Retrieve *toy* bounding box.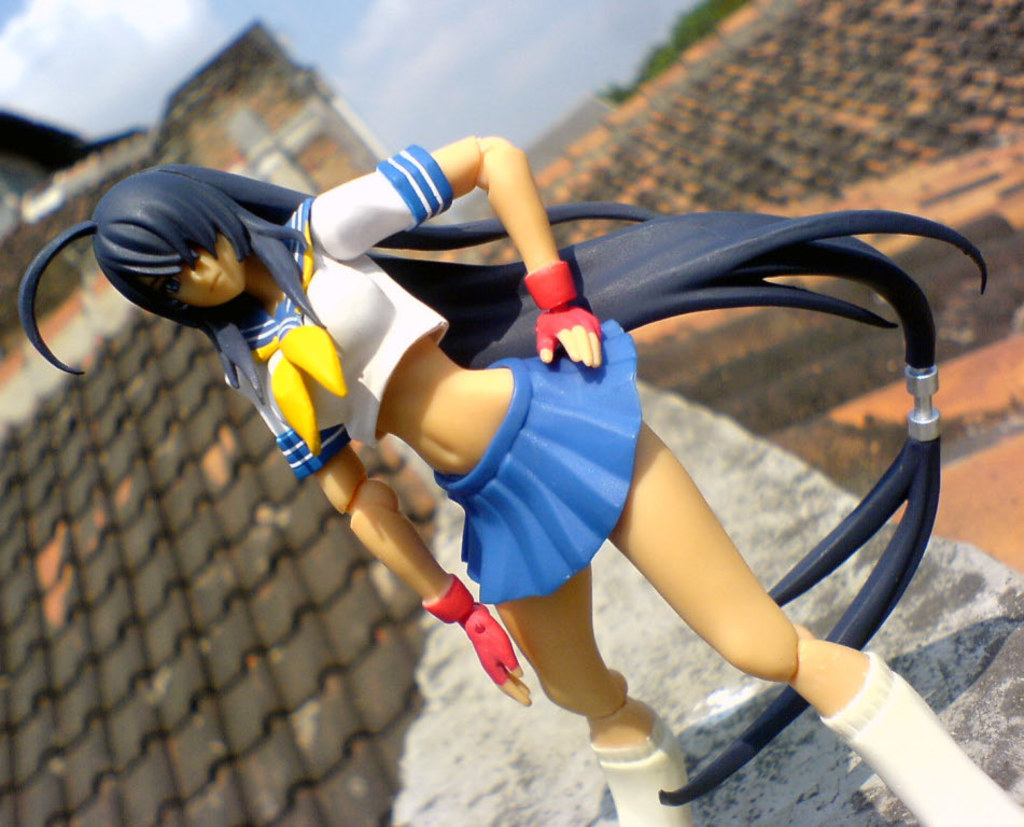
Bounding box: <box>12,132,1019,826</box>.
